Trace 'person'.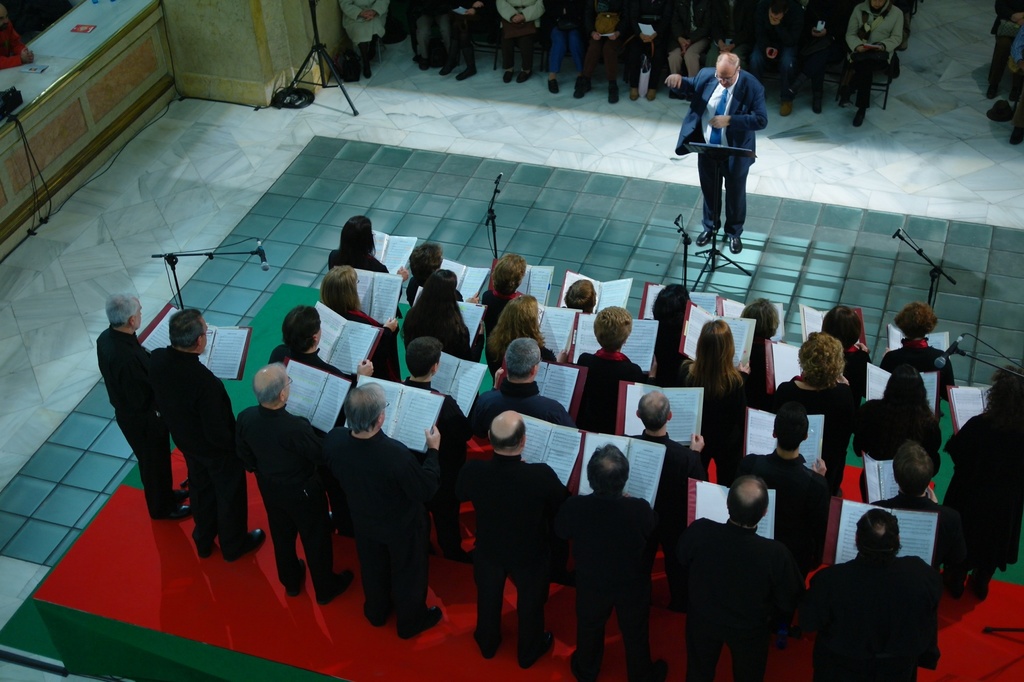
Traced to pyautogui.locateOnScreen(483, 291, 566, 370).
